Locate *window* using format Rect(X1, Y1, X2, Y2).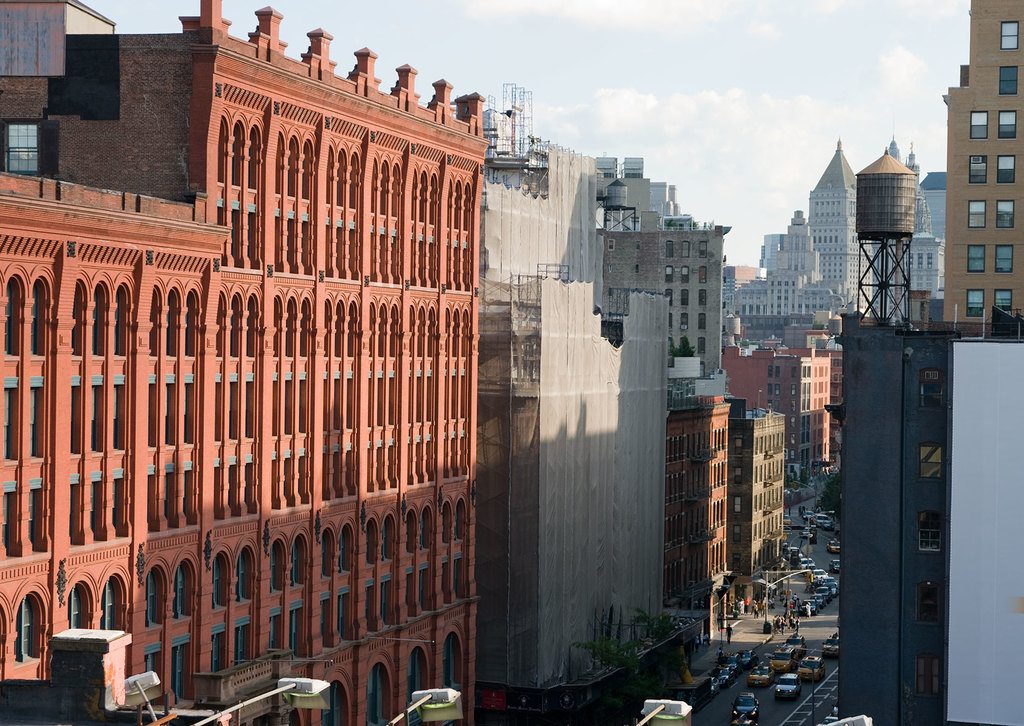
Rect(367, 373, 396, 430).
